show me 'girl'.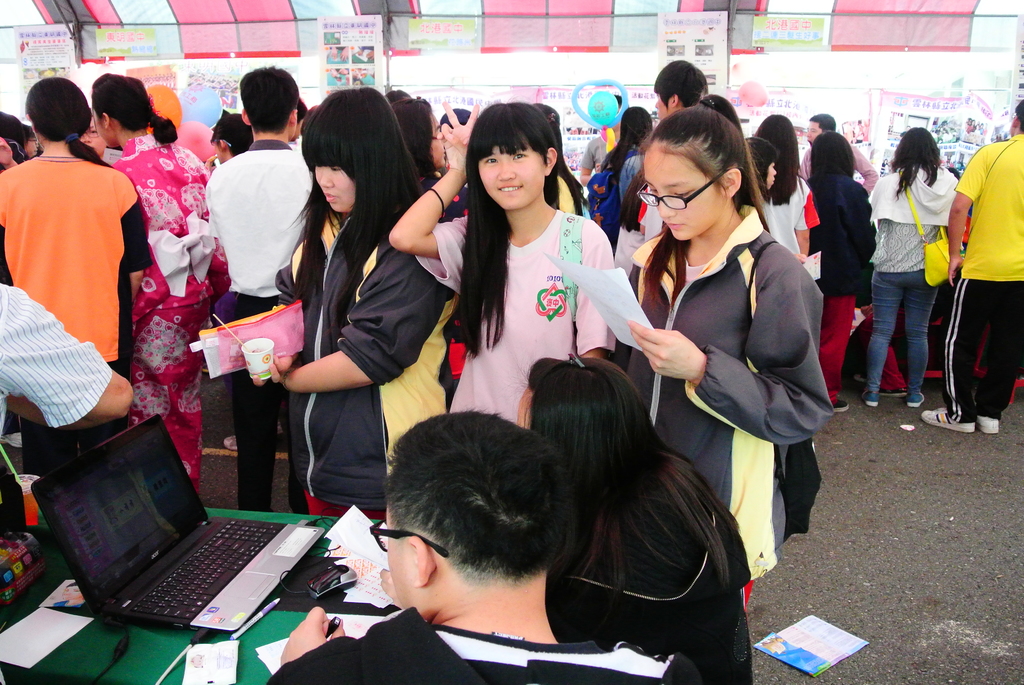
'girl' is here: bbox=[545, 88, 833, 620].
